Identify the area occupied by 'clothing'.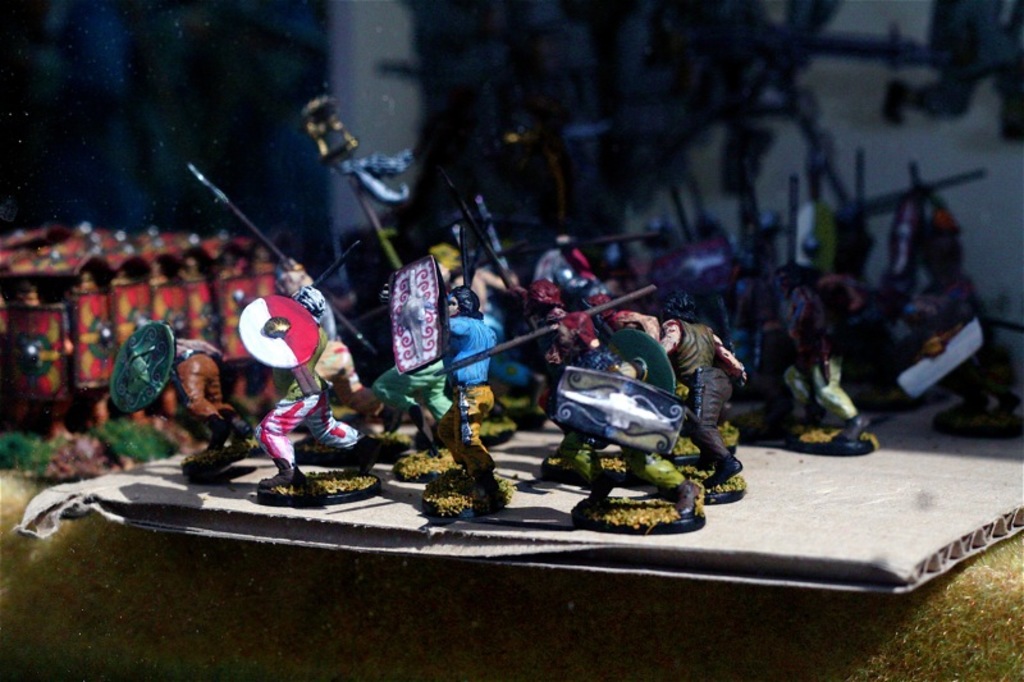
Area: [left=170, top=331, right=237, bottom=432].
